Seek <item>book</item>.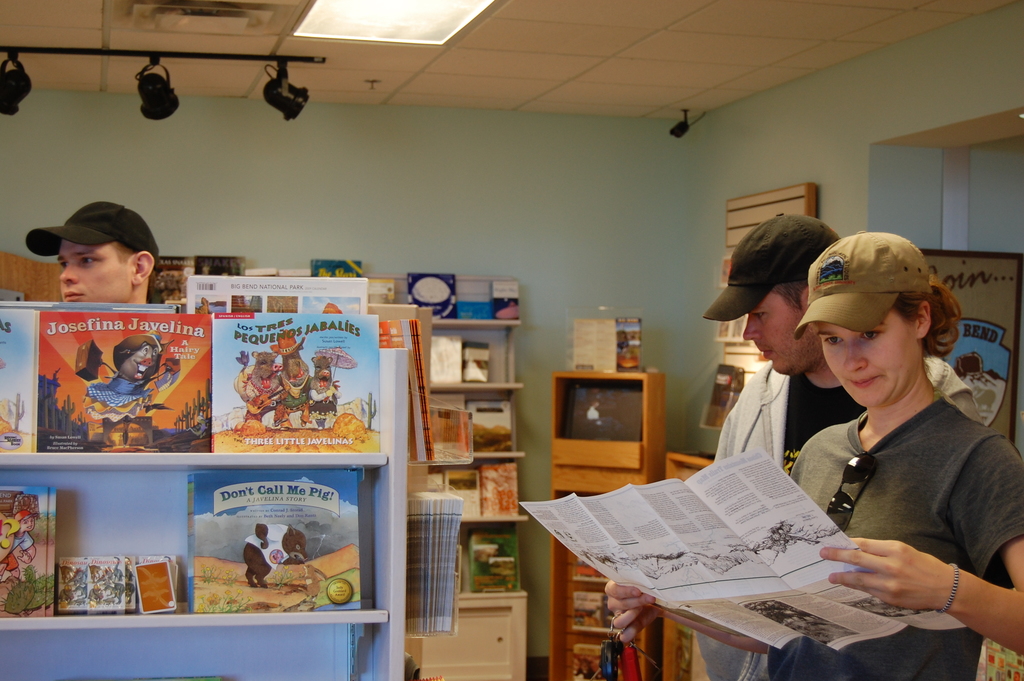
<bbox>312, 259, 366, 277</bbox>.
